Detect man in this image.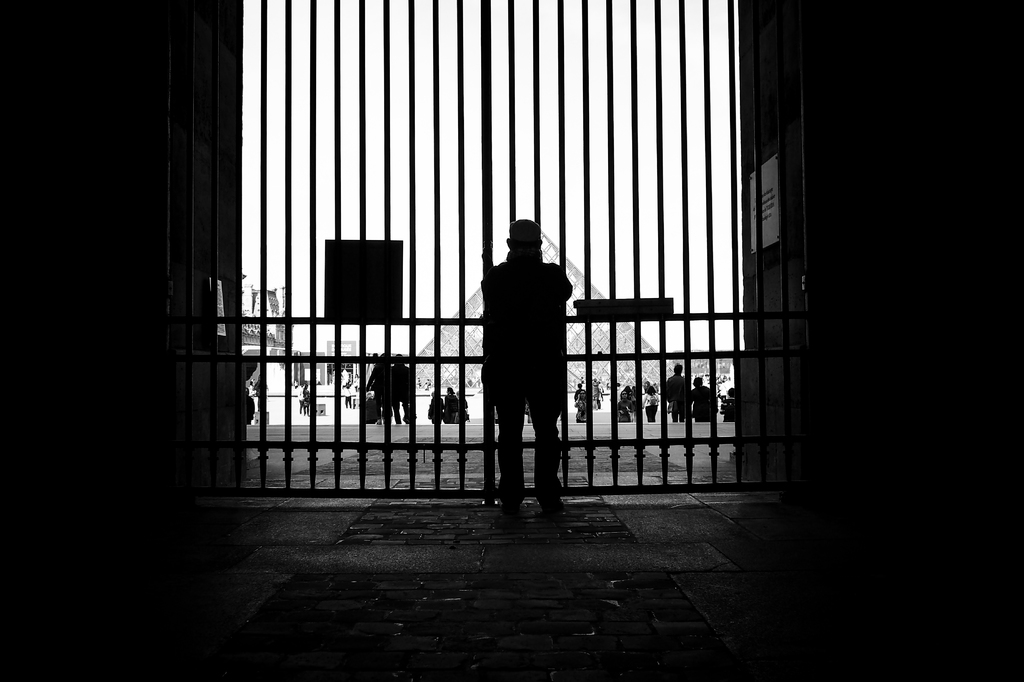
Detection: (392,353,416,425).
